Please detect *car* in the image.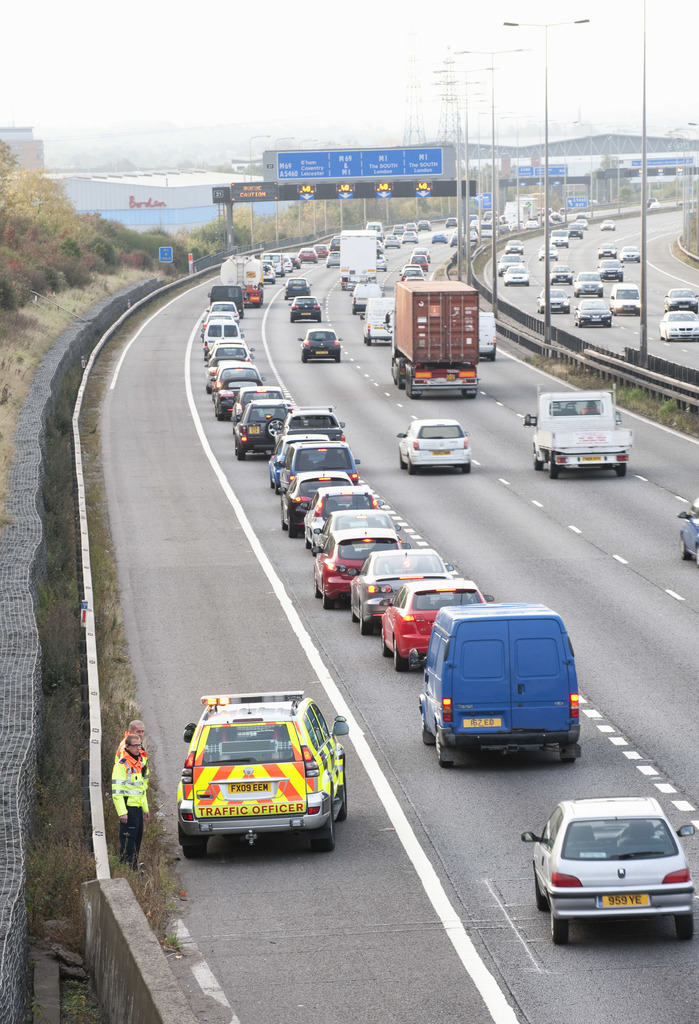
(left=576, top=273, right=595, bottom=292).
